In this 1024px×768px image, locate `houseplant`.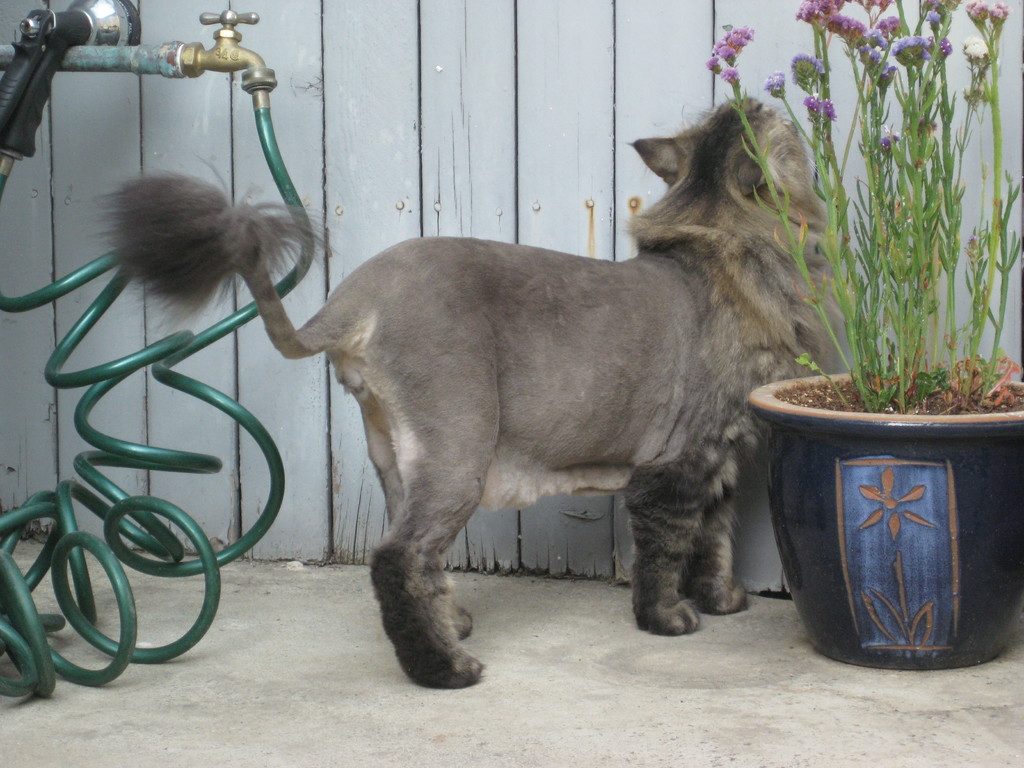
Bounding box: <bbox>705, 0, 1019, 671</bbox>.
